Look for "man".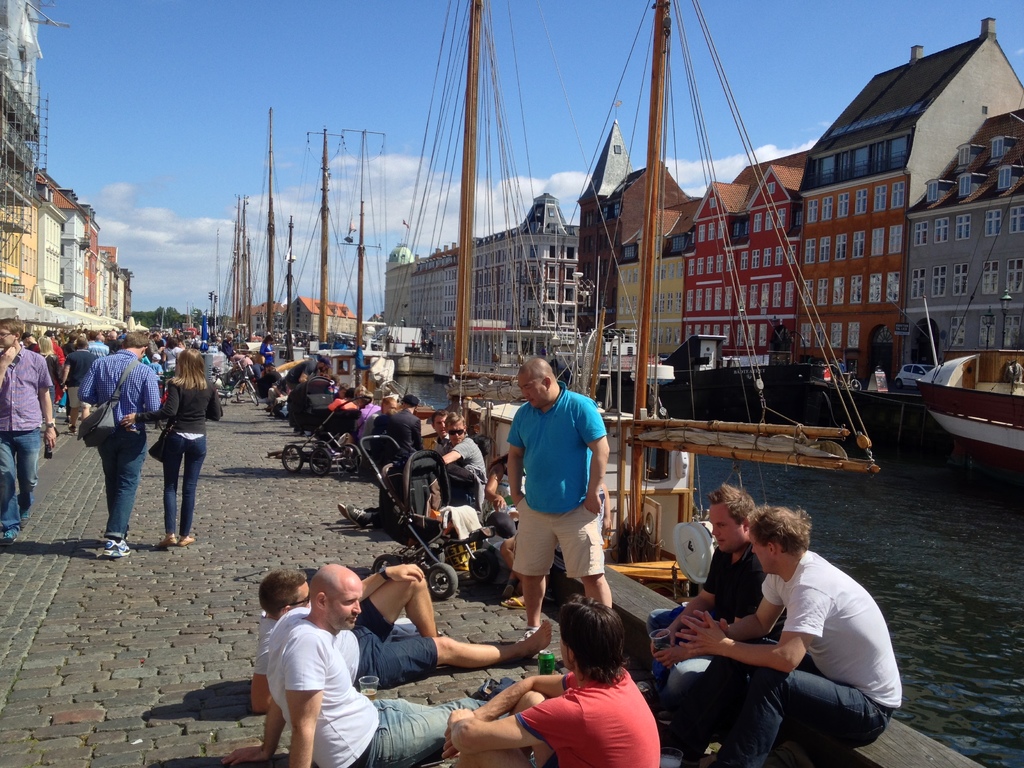
Found: x1=332 y1=382 x2=351 y2=399.
